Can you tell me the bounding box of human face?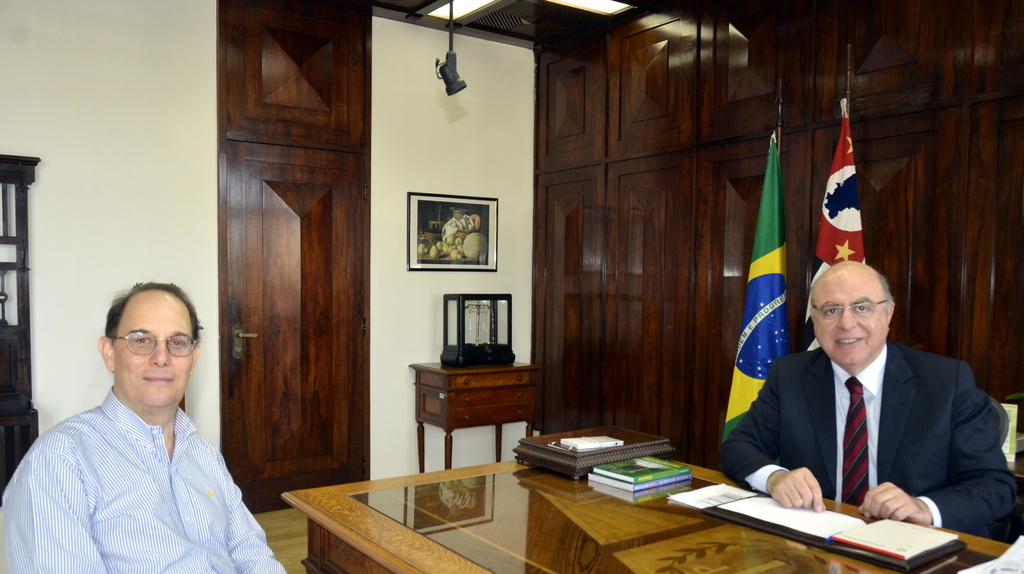
118:290:190:413.
